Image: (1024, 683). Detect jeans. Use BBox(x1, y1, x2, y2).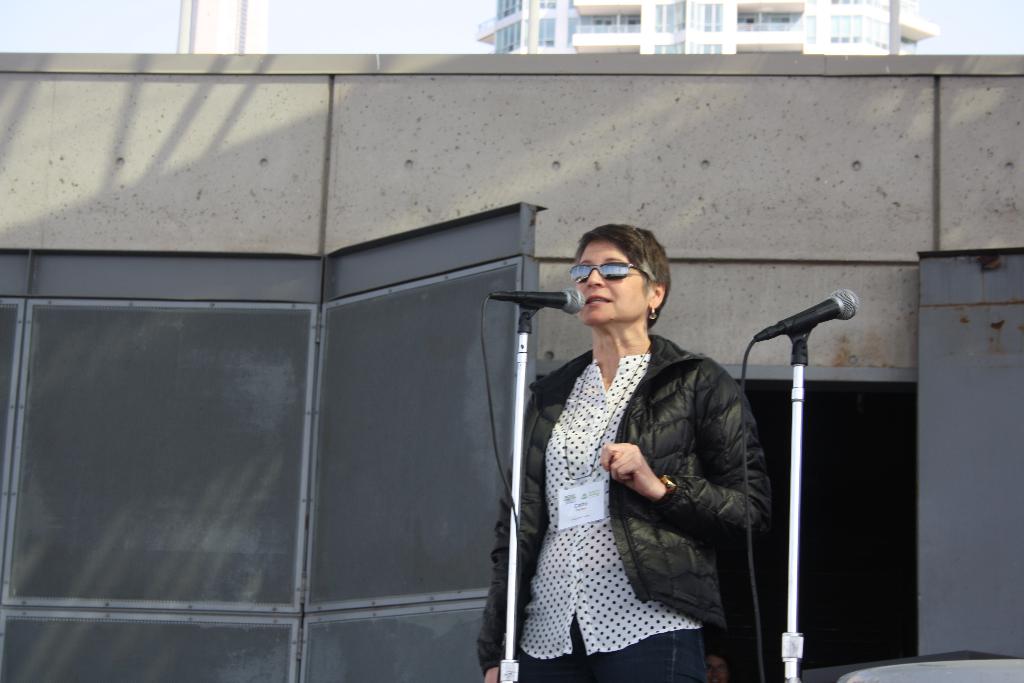
BBox(518, 621, 702, 682).
